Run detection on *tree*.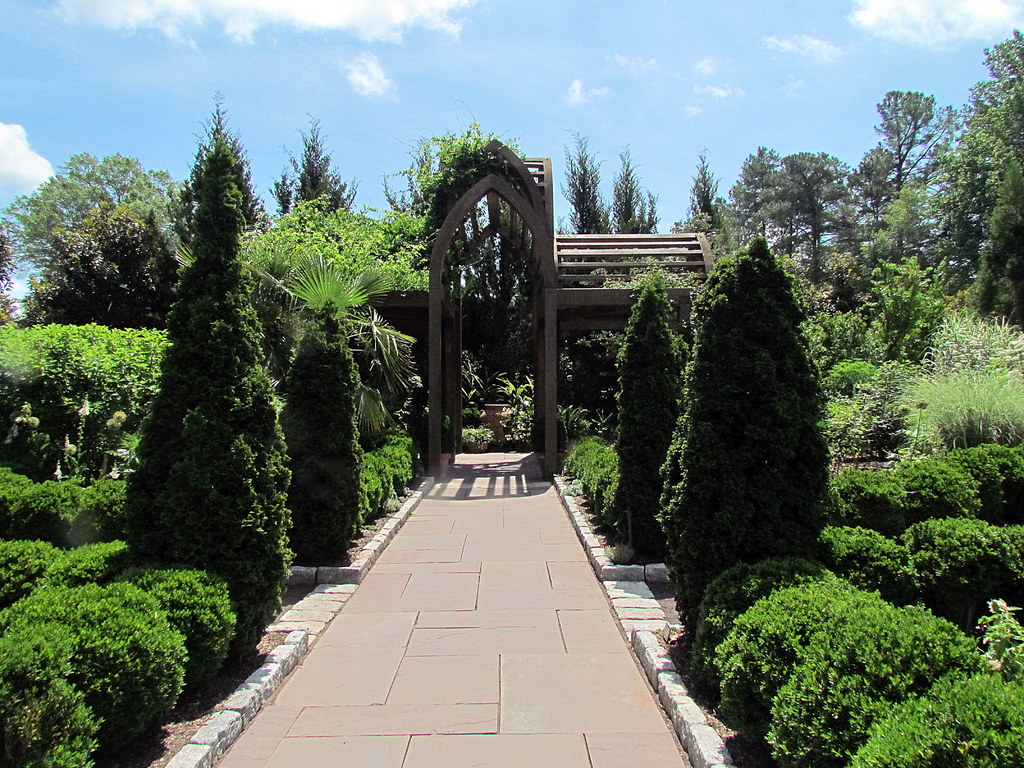
Result: 272:113:353:212.
